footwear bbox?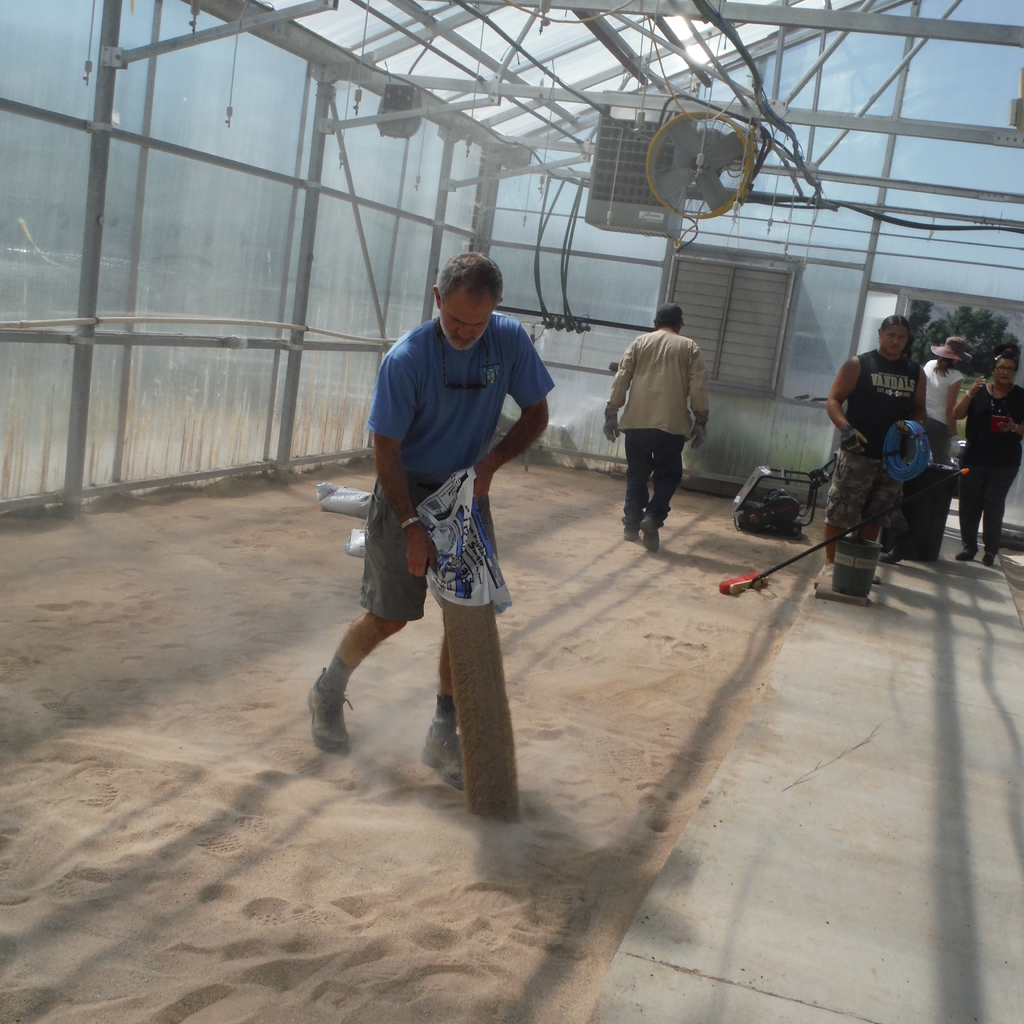
[x1=634, y1=513, x2=657, y2=554]
